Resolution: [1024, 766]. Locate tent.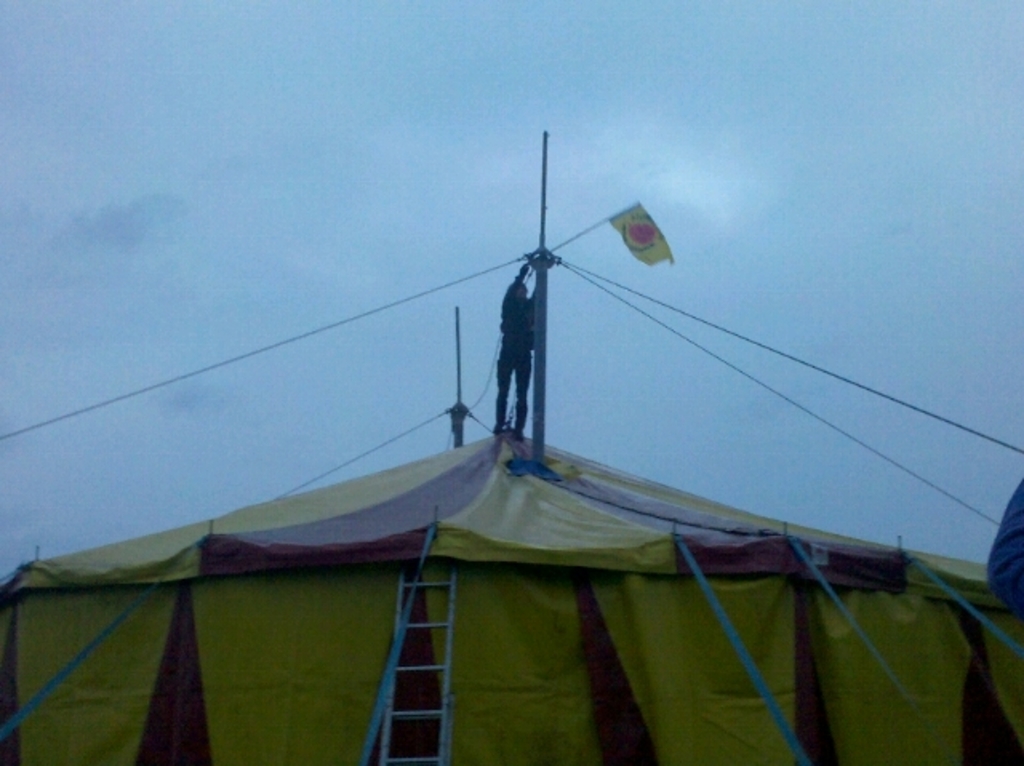
locate(0, 170, 1000, 765).
